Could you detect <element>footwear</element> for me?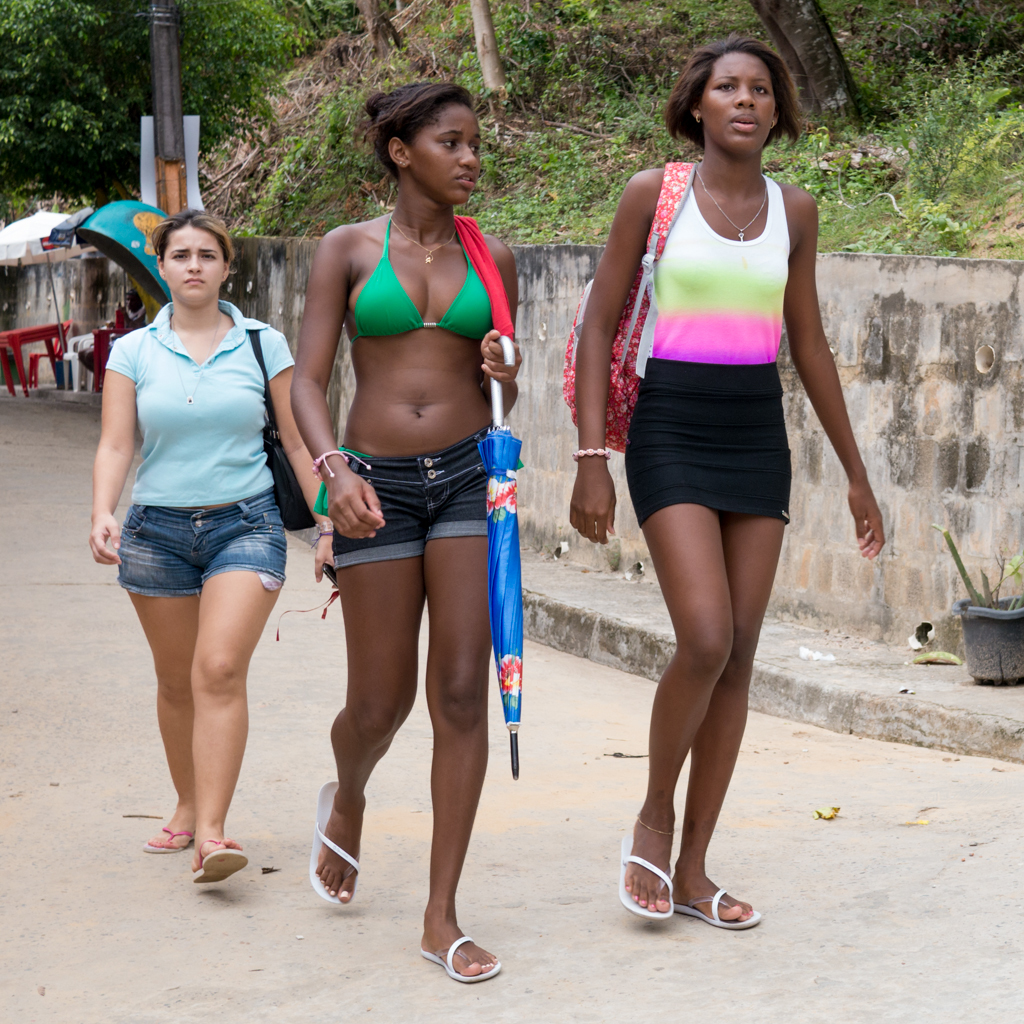
Detection result: box=[141, 817, 187, 858].
